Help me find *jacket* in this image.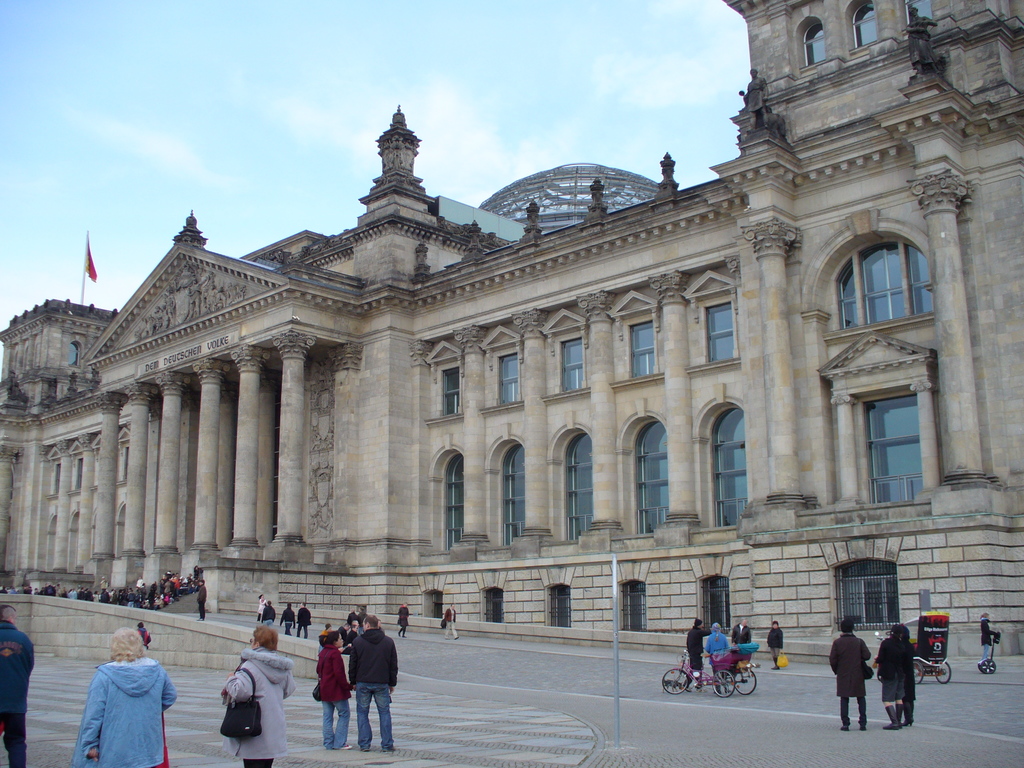
Found it: left=72, top=651, right=176, bottom=767.
